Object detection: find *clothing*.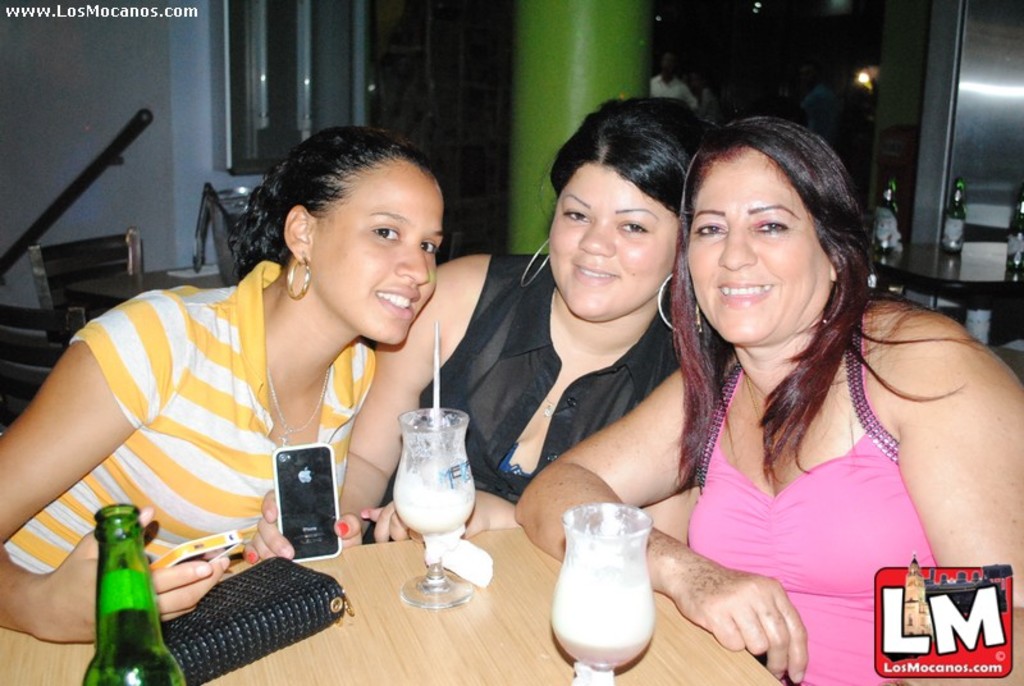
42 257 431 582.
